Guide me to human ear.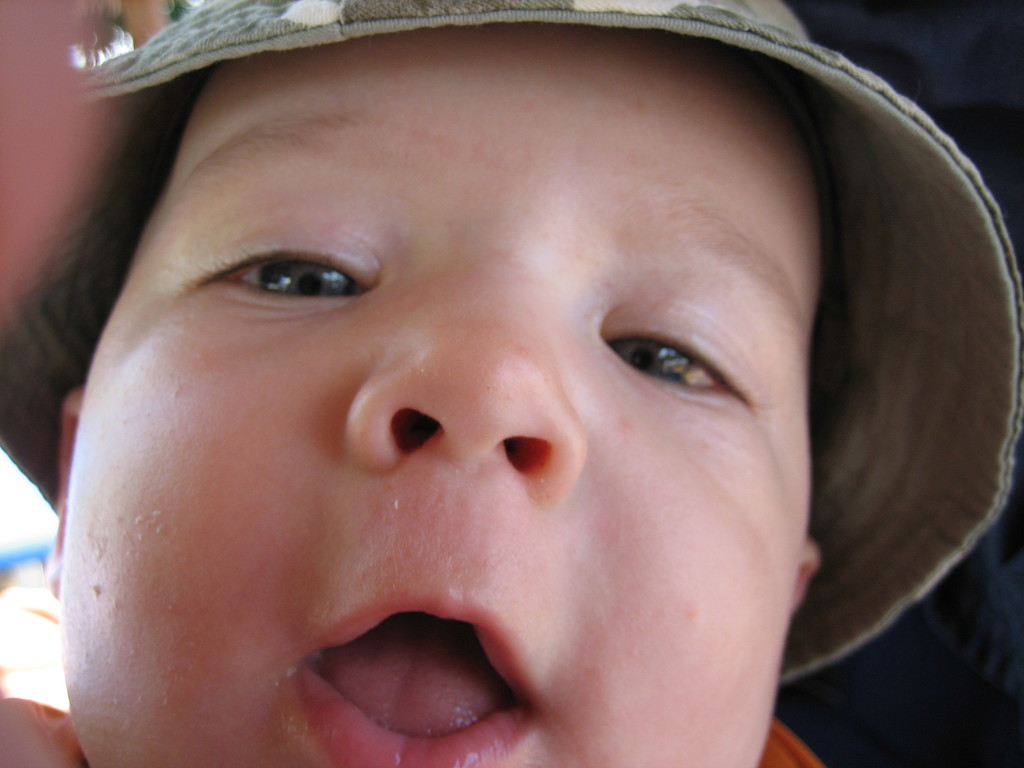
Guidance: <region>790, 540, 824, 603</region>.
